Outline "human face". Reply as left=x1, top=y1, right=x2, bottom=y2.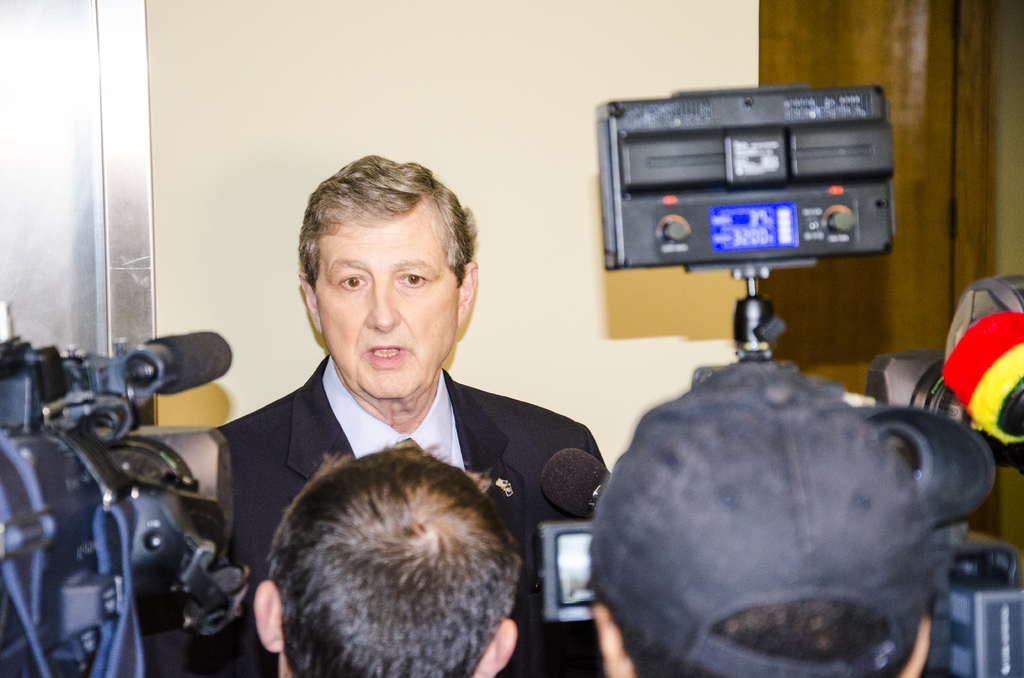
left=312, top=202, right=461, bottom=397.
